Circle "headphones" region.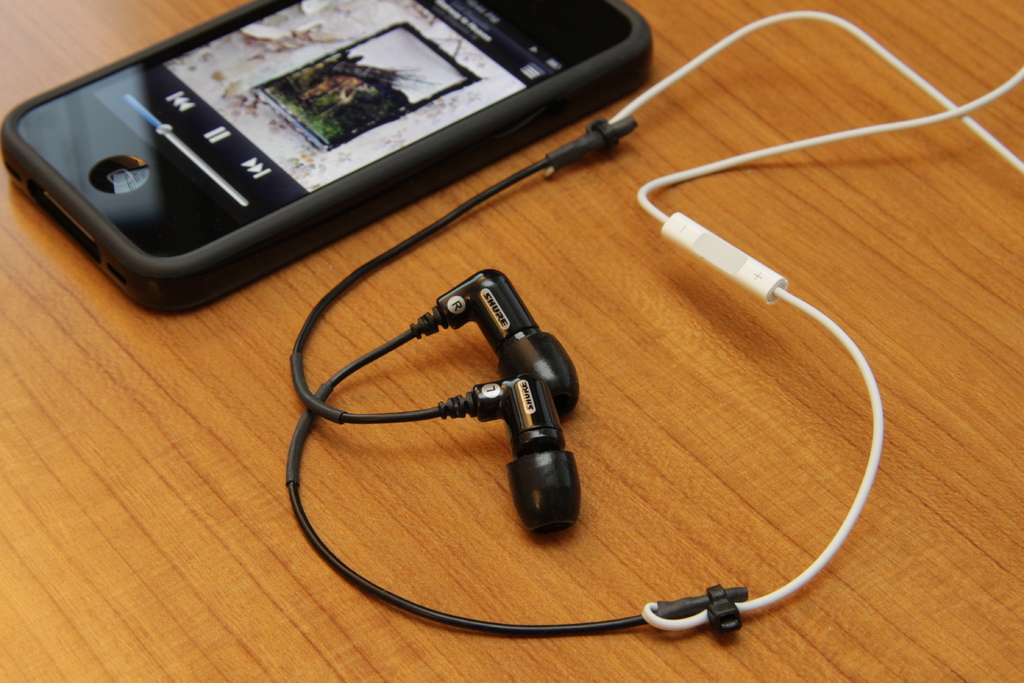
Region: [335, 292, 576, 538].
